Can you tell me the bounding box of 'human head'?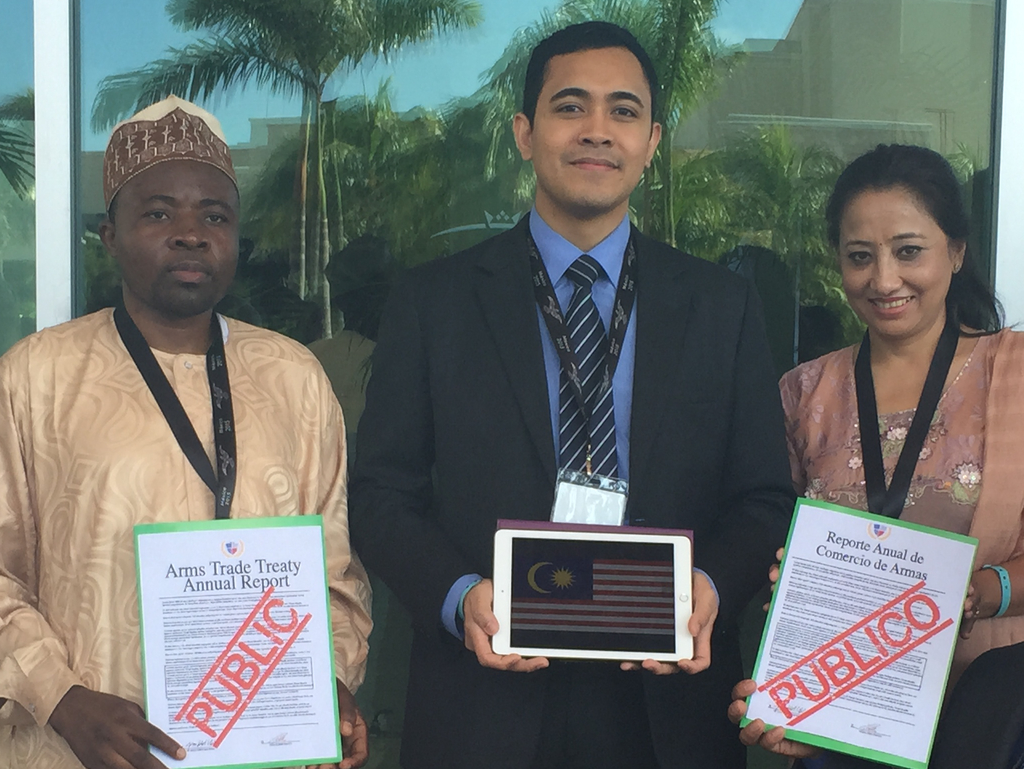
<box>87,108,242,311</box>.
